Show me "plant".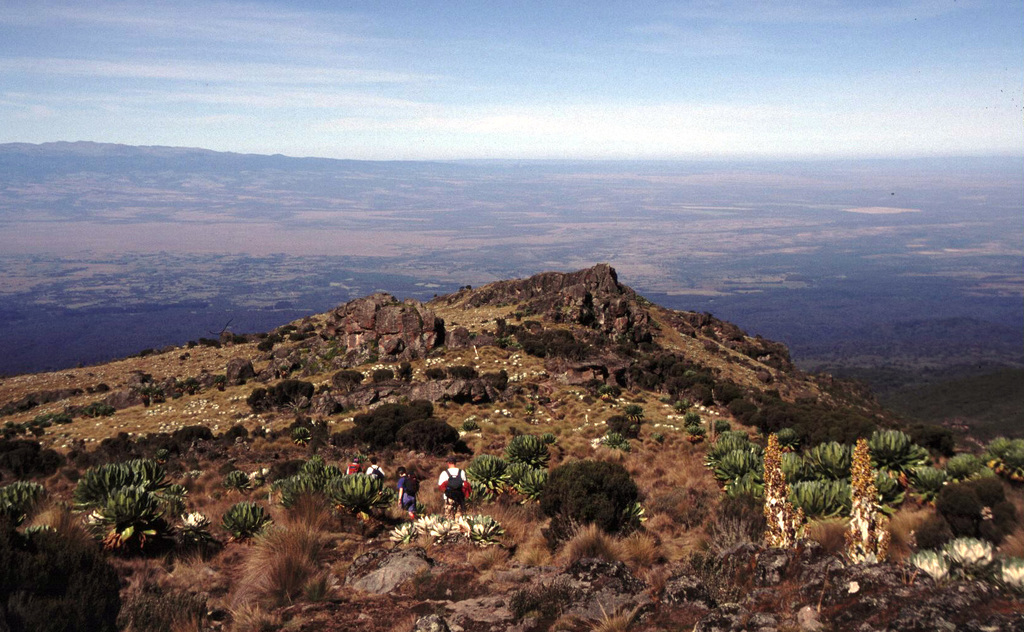
"plant" is here: 61, 452, 188, 560.
